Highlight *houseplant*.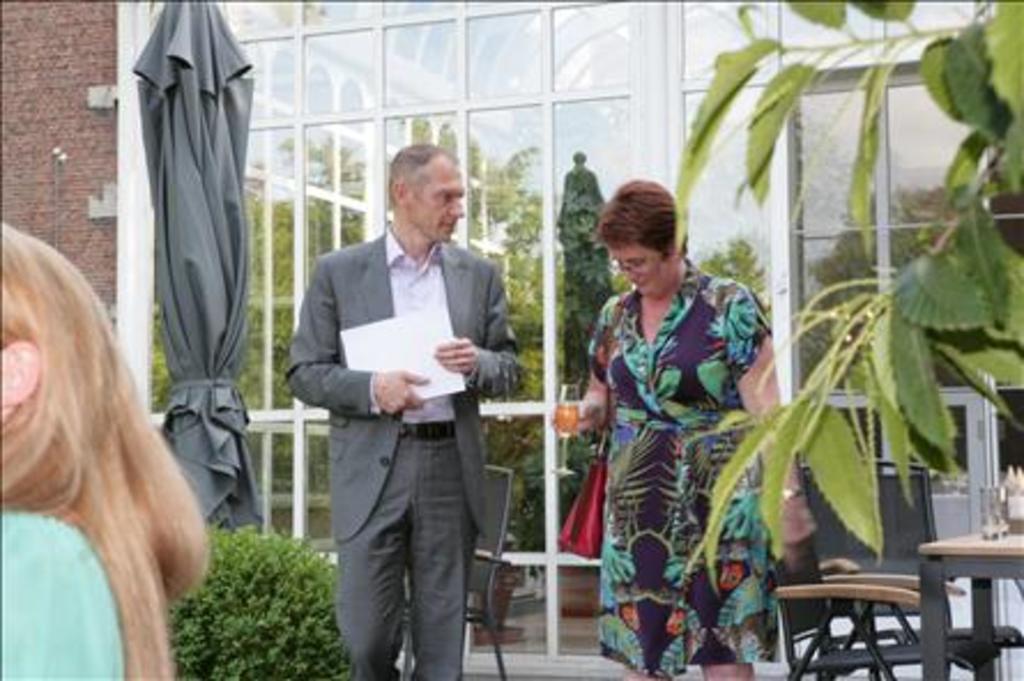
Highlighted region: BBox(163, 518, 373, 679).
